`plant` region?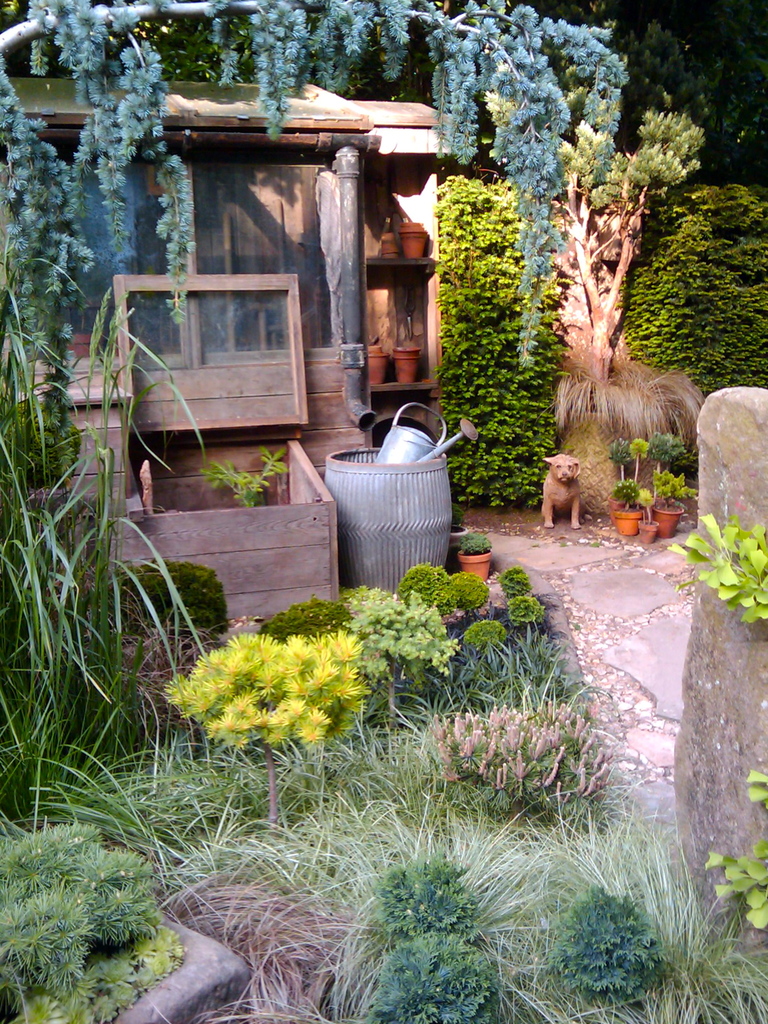
bbox(197, 442, 296, 512)
